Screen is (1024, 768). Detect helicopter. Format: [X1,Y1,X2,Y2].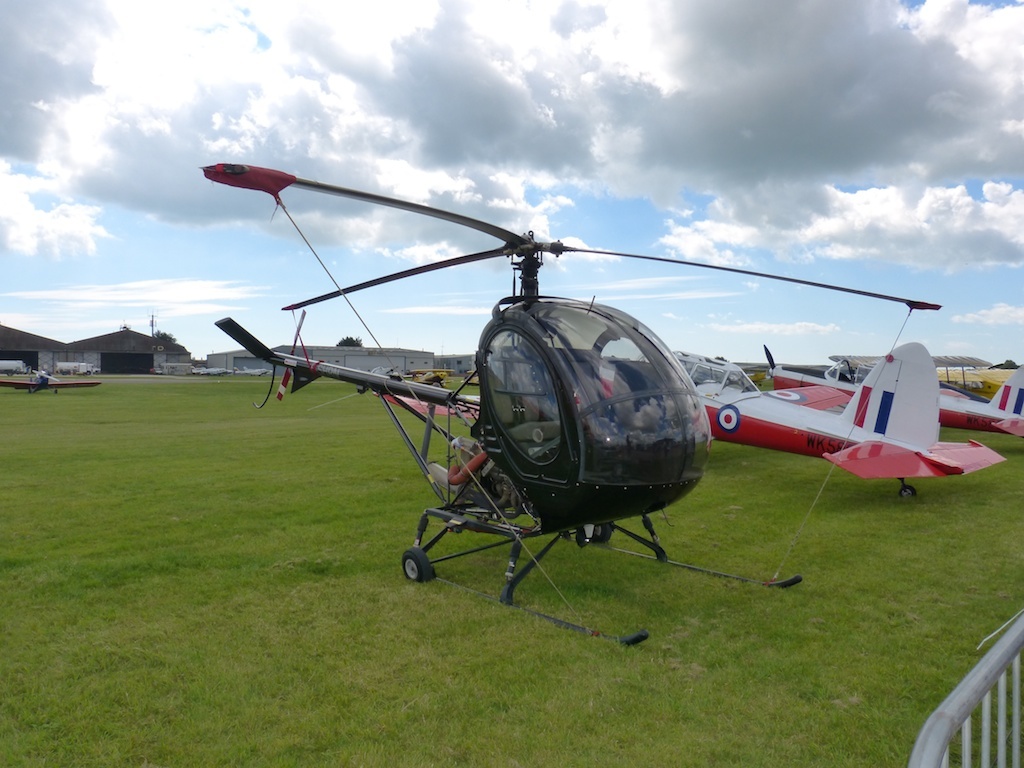
[232,366,271,379].
